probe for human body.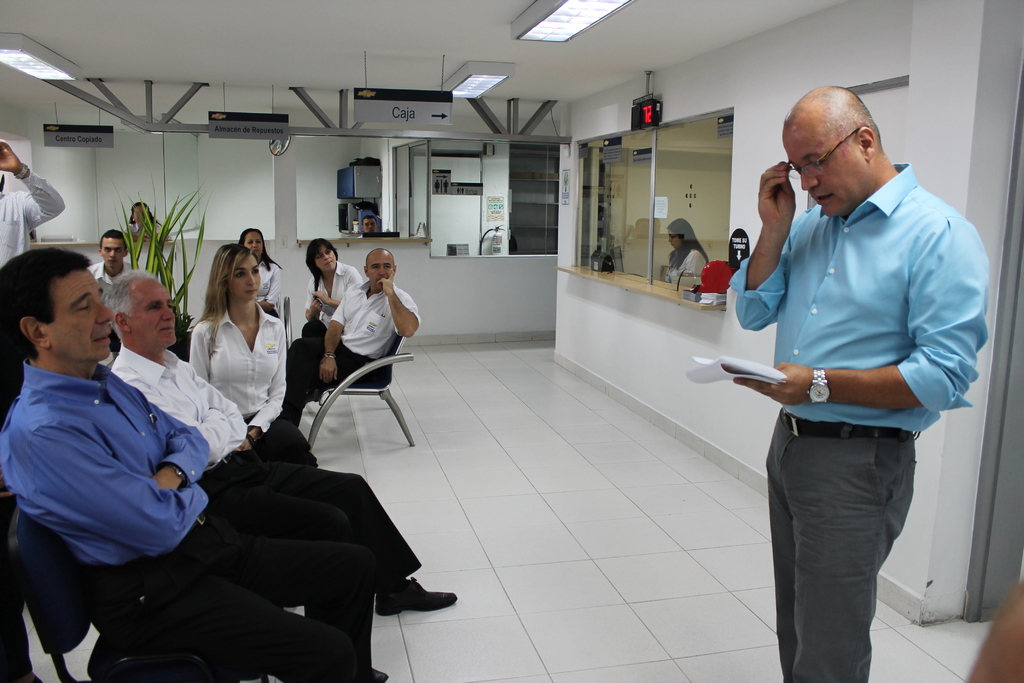
Probe result: x1=274 y1=241 x2=359 y2=361.
